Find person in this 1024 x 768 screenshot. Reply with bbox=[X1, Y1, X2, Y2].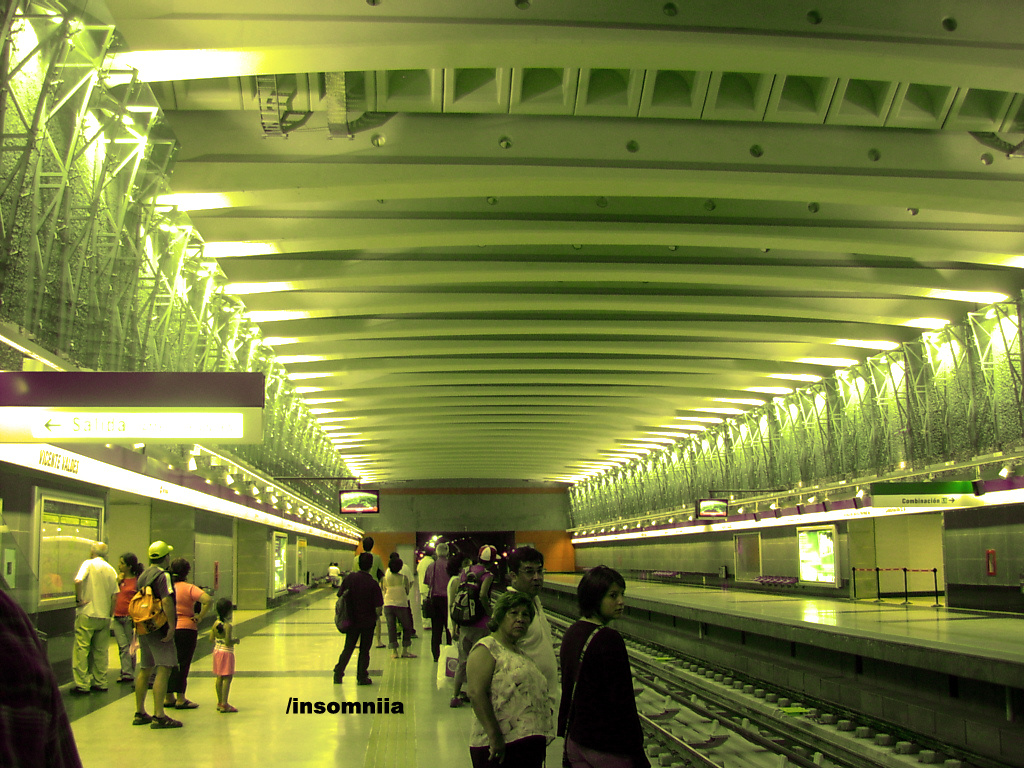
bbox=[553, 555, 651, 758].
